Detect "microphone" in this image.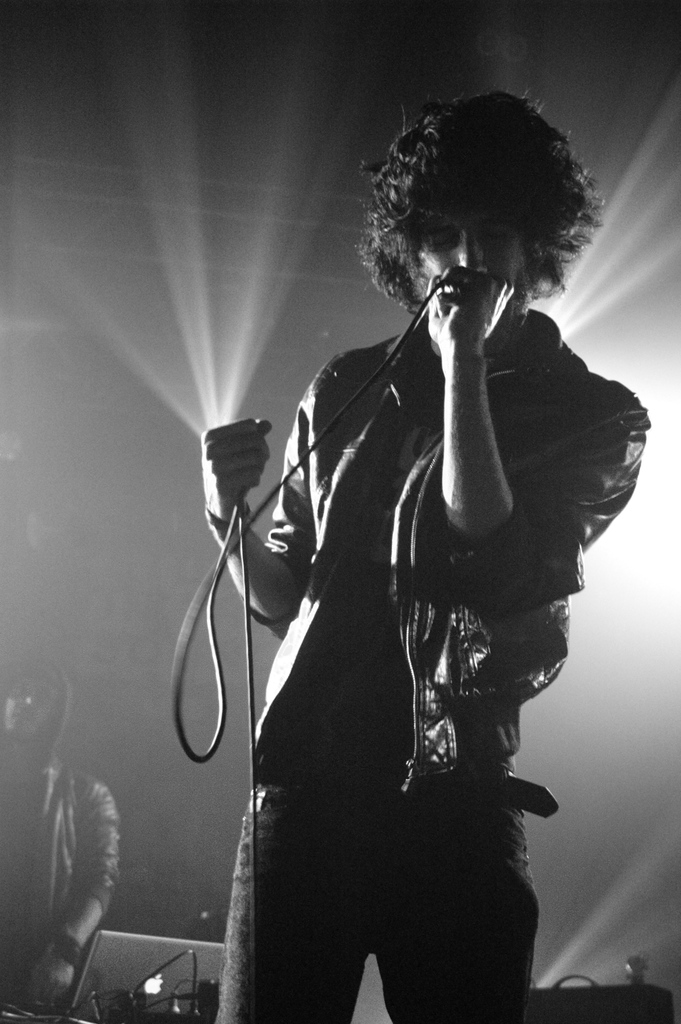
Detection: 438 276 459 307.
